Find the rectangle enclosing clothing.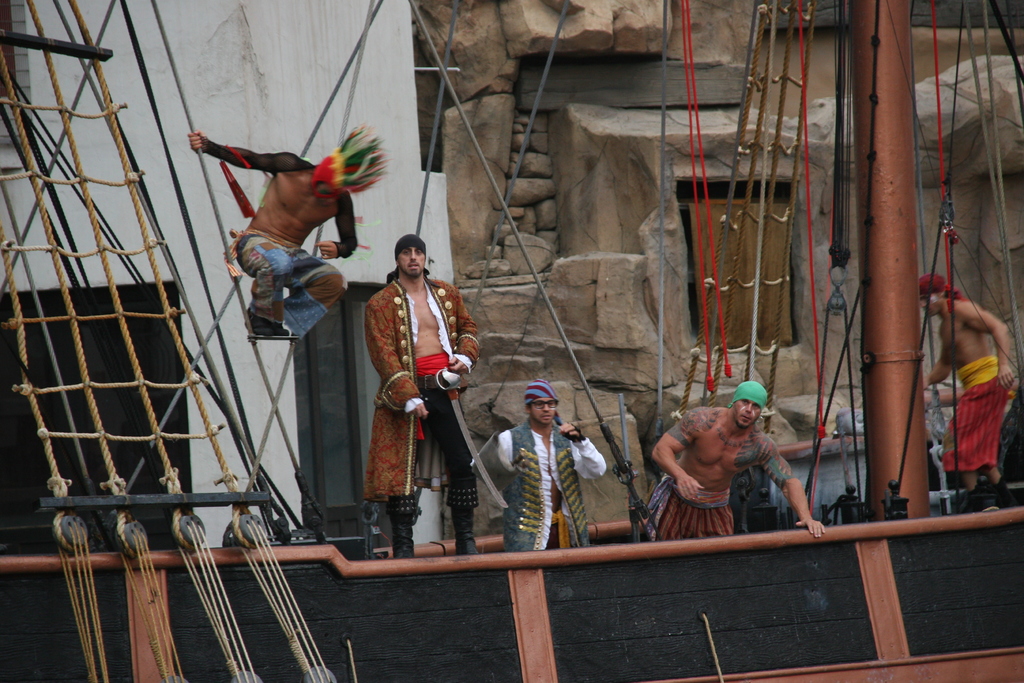
361, 251, 475, 539.
